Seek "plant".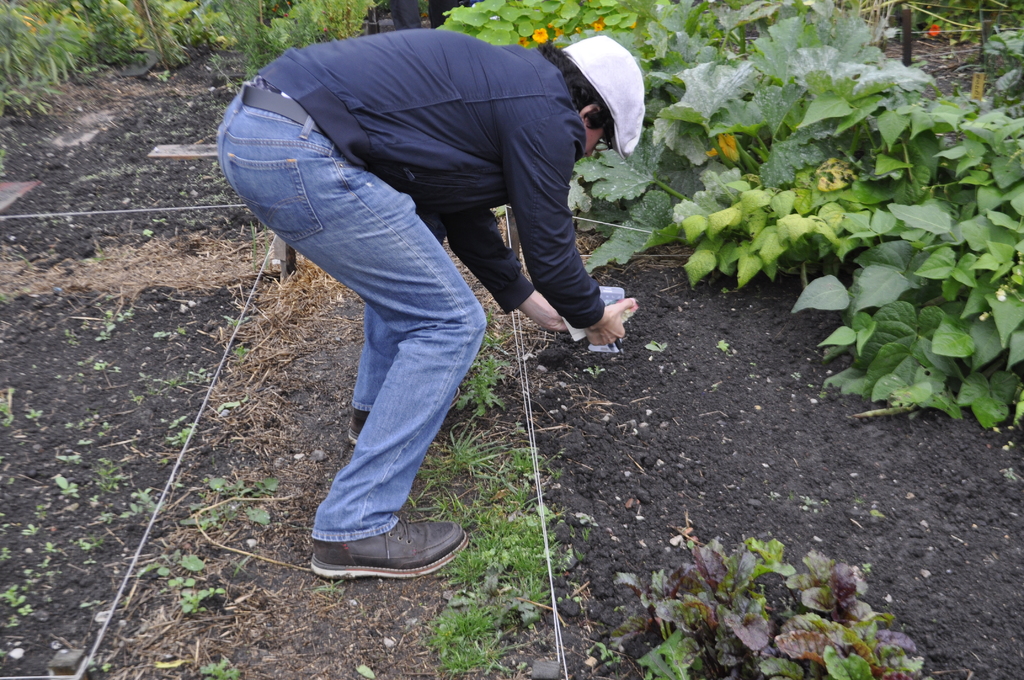
(168,413,190,447).
